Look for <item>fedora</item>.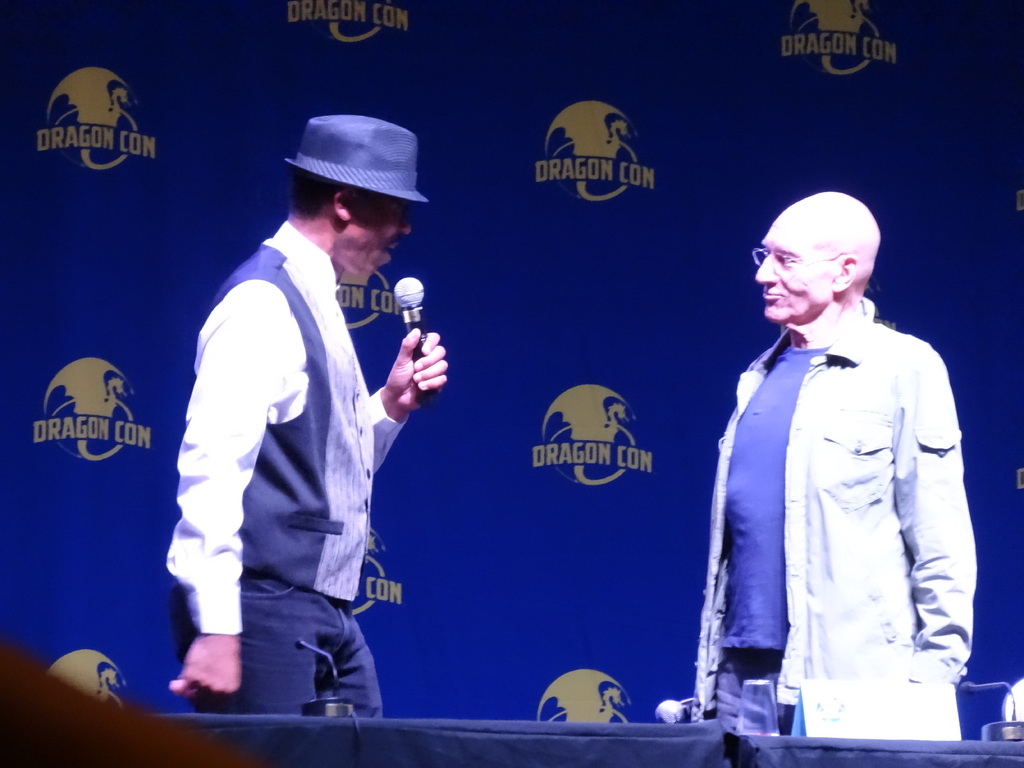
Found: pyautogui.locateOnScreen(287, 120, 430, 209).
